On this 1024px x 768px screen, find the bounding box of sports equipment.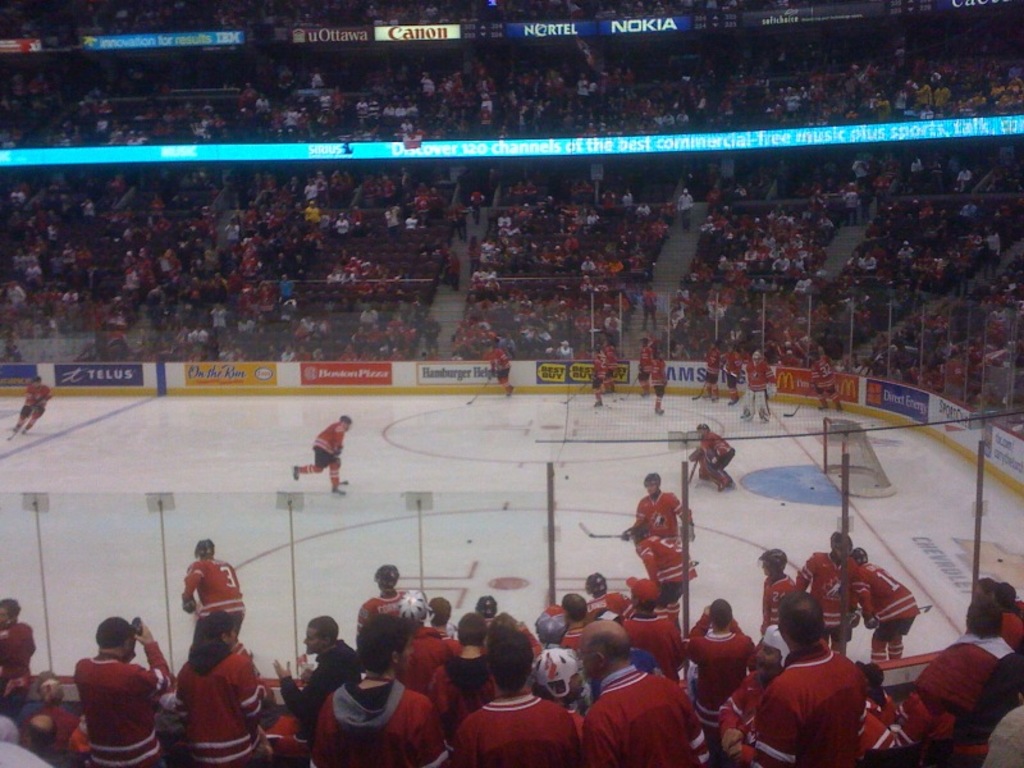
Bounding box: crop(617, 372, 641, 402).
